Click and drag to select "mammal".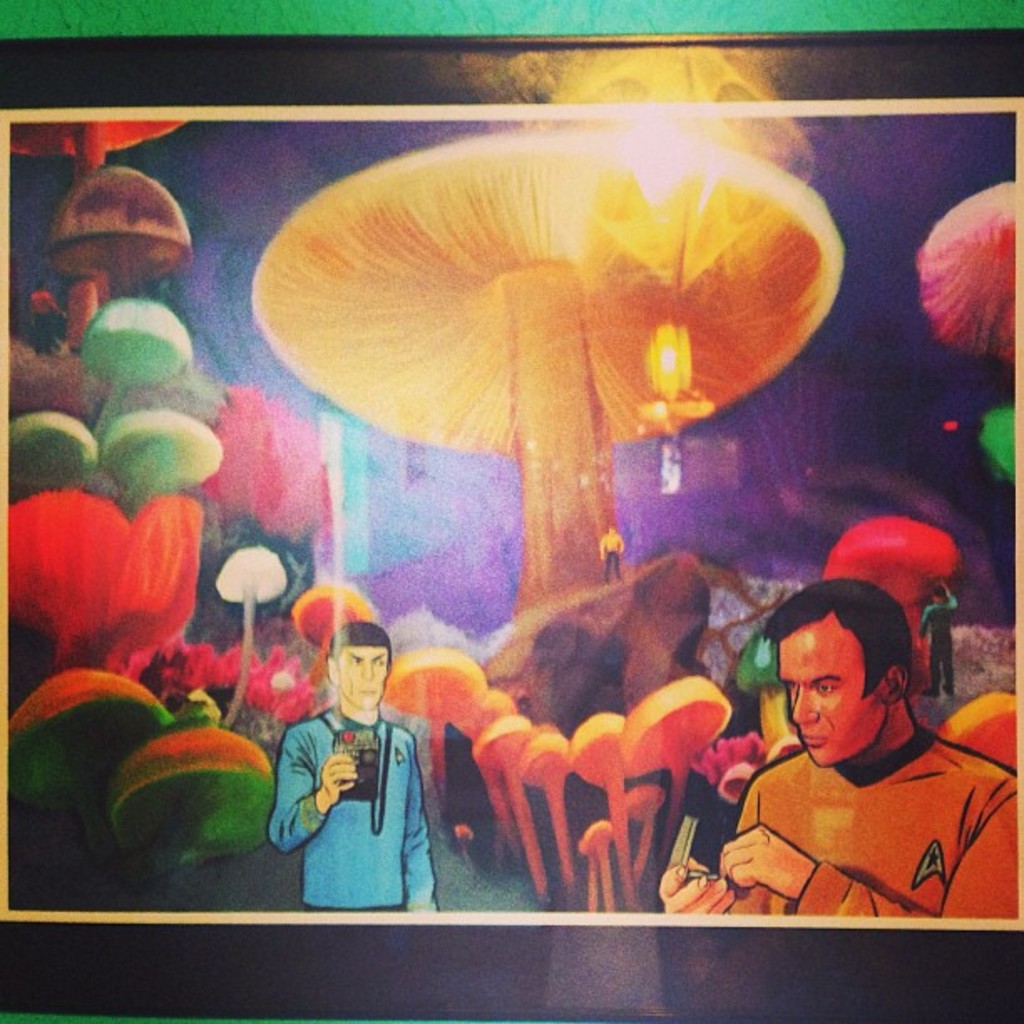
Selection: left=920, top=577, right=964, bottom=701.
